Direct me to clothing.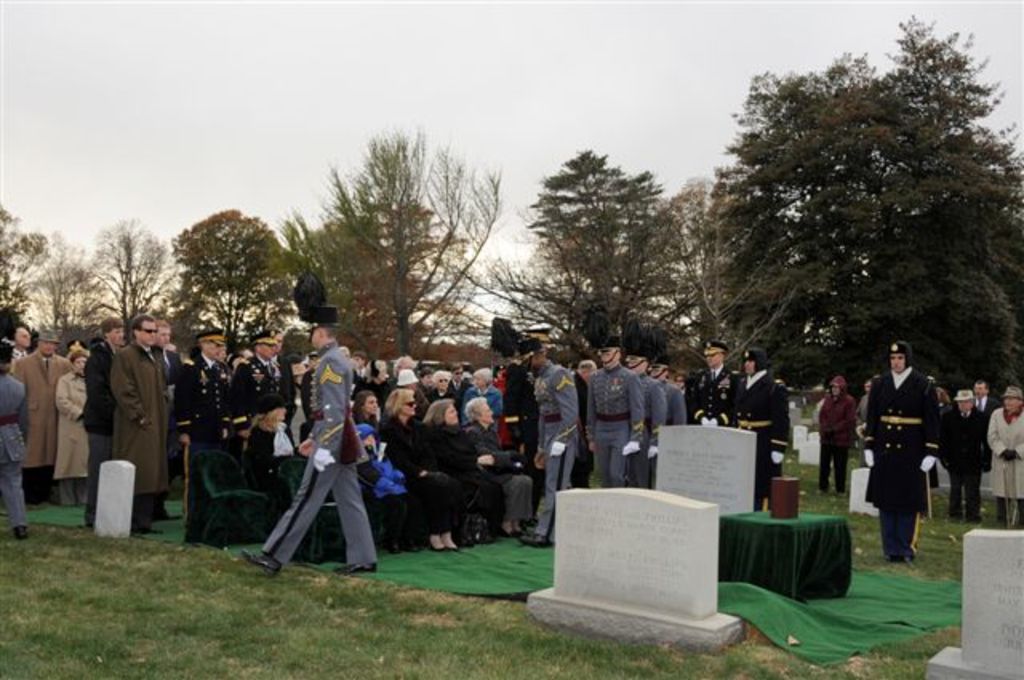
Direction: (left=682, top=368, right=752, bottom=448).
